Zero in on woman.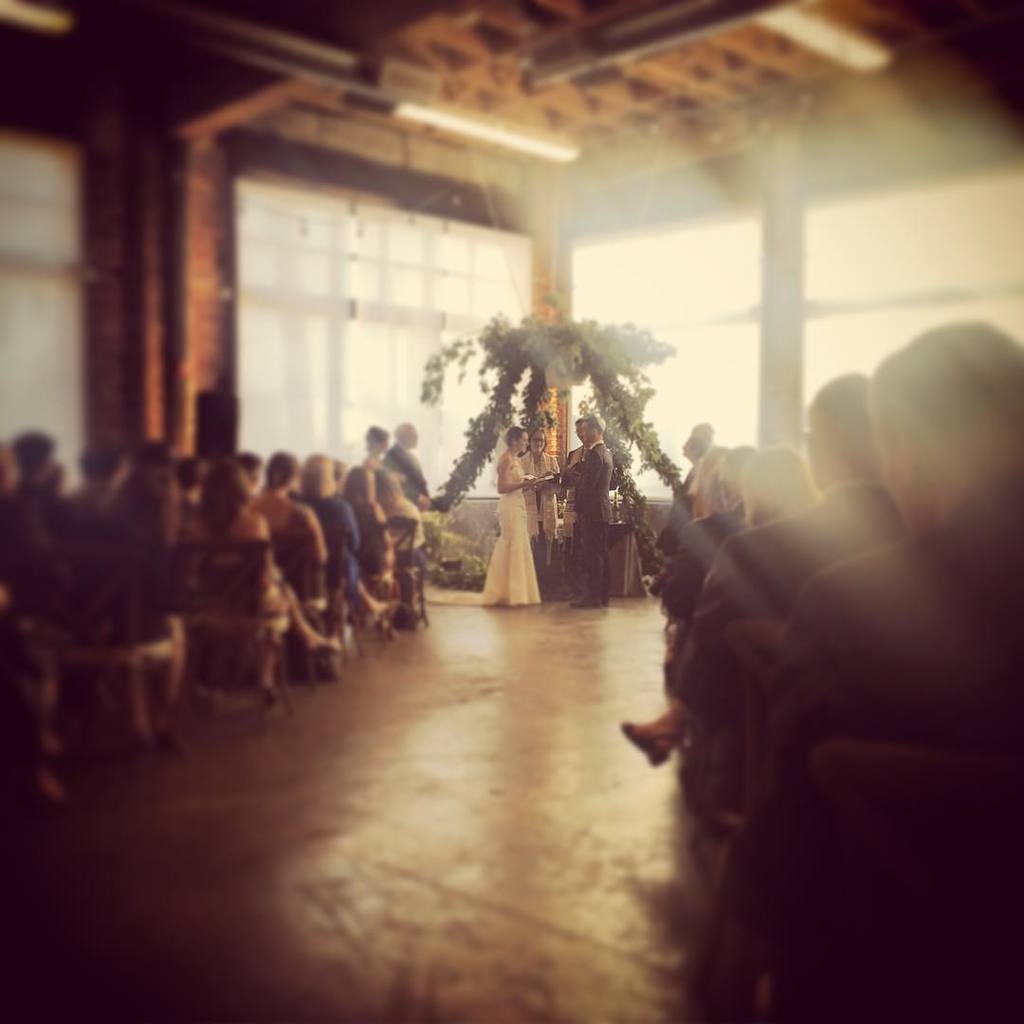
Zeroed in: bbox=(491, 427, 541, 613).
